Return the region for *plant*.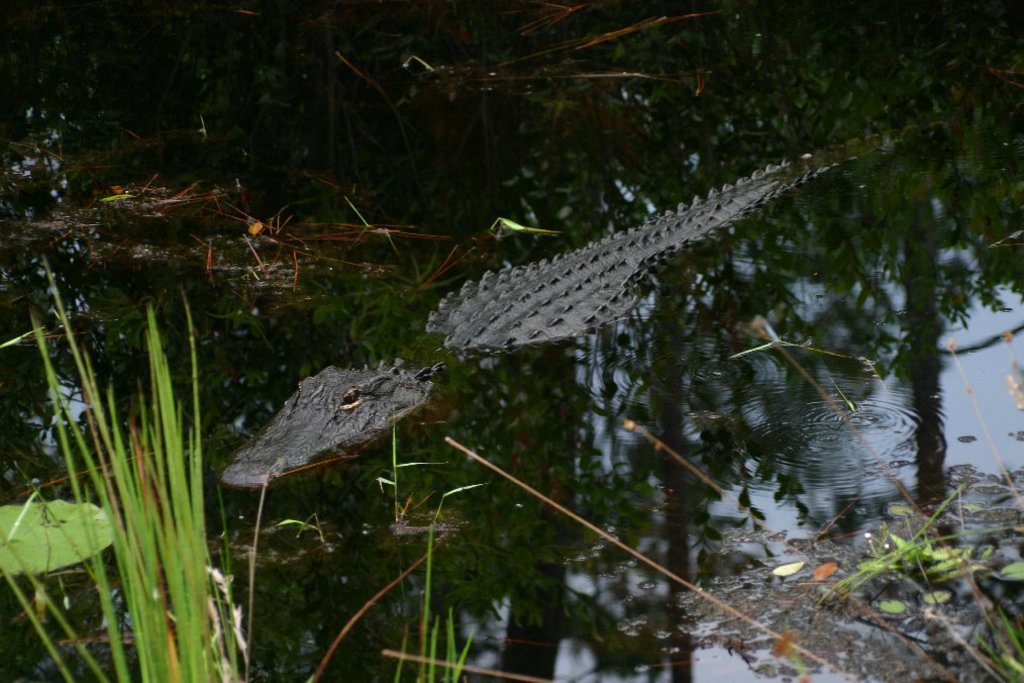
[left=390, top=0, right=725, bottom=104].
